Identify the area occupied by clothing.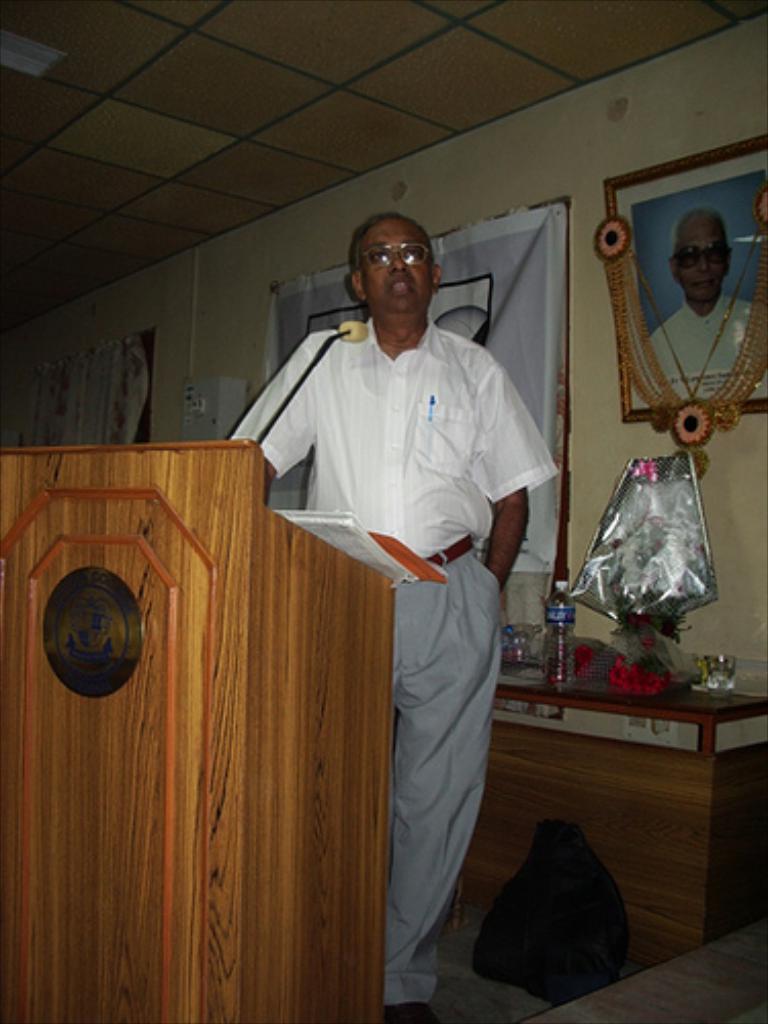
Area: region(641, 285, 766, 410).
